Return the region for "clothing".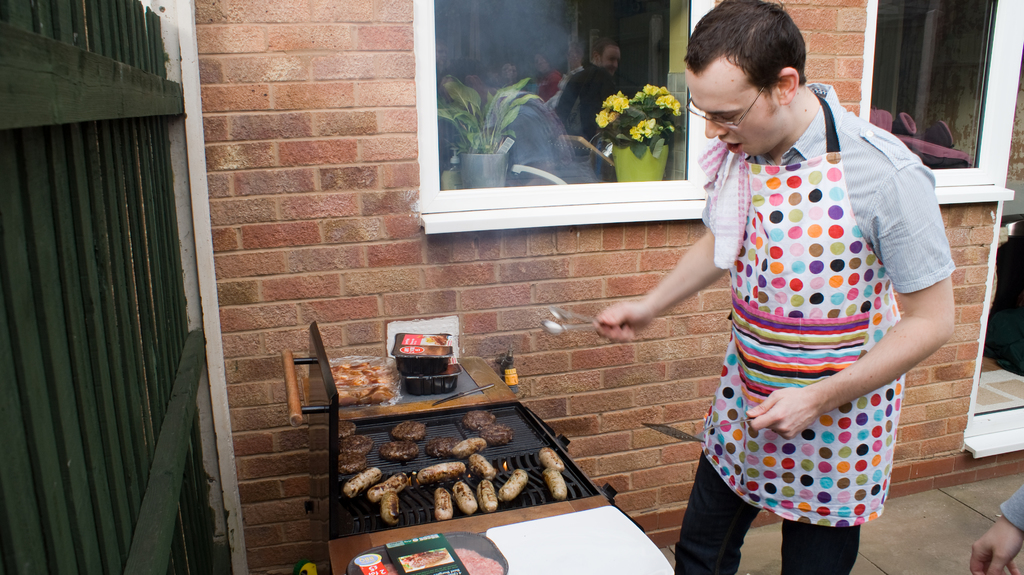
<bbox>548, 57, 621, 189</bbox>.
